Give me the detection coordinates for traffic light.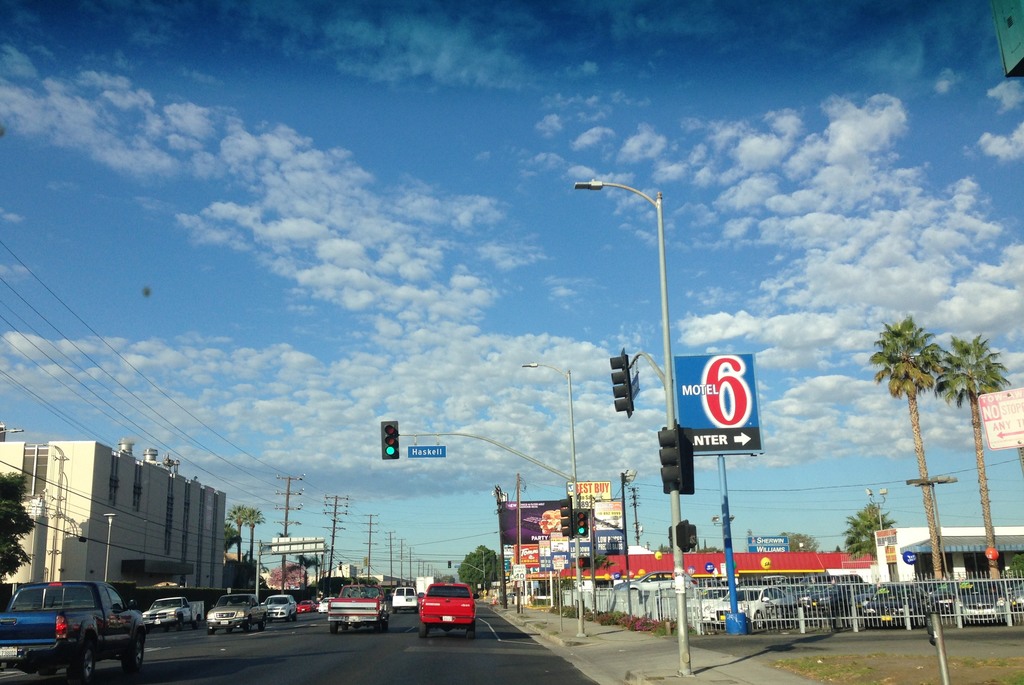
locate(675, 515, 698, 555).
